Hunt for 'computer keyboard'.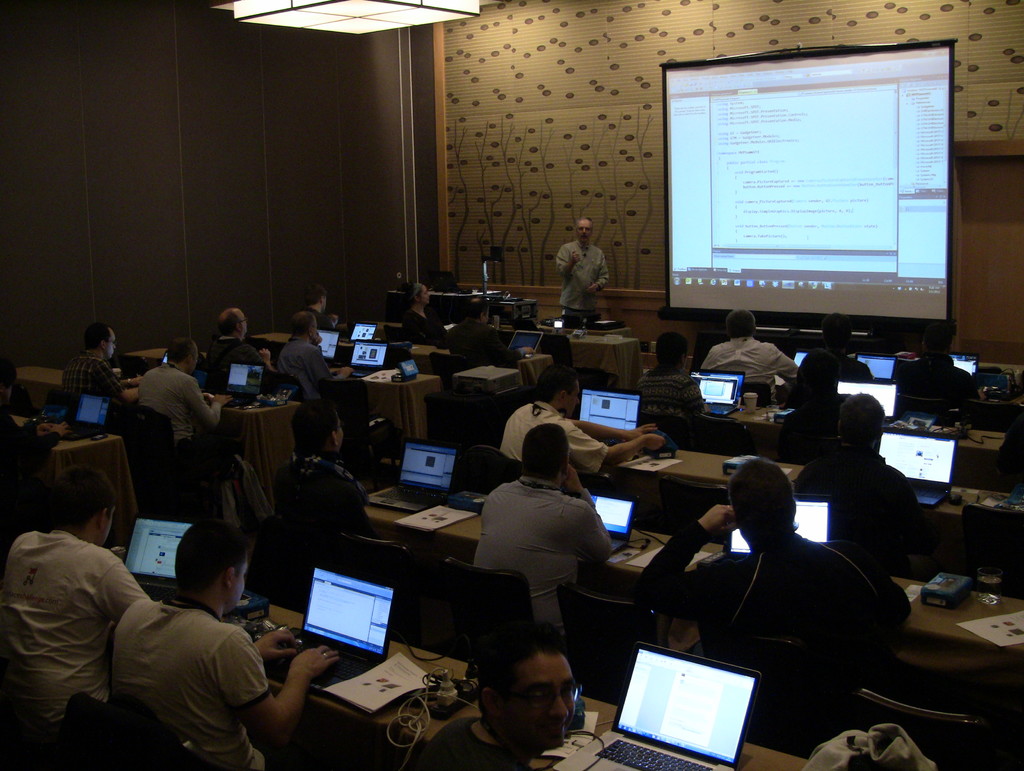
Hunted down at <region>376, 487, 436, 508</region>.
